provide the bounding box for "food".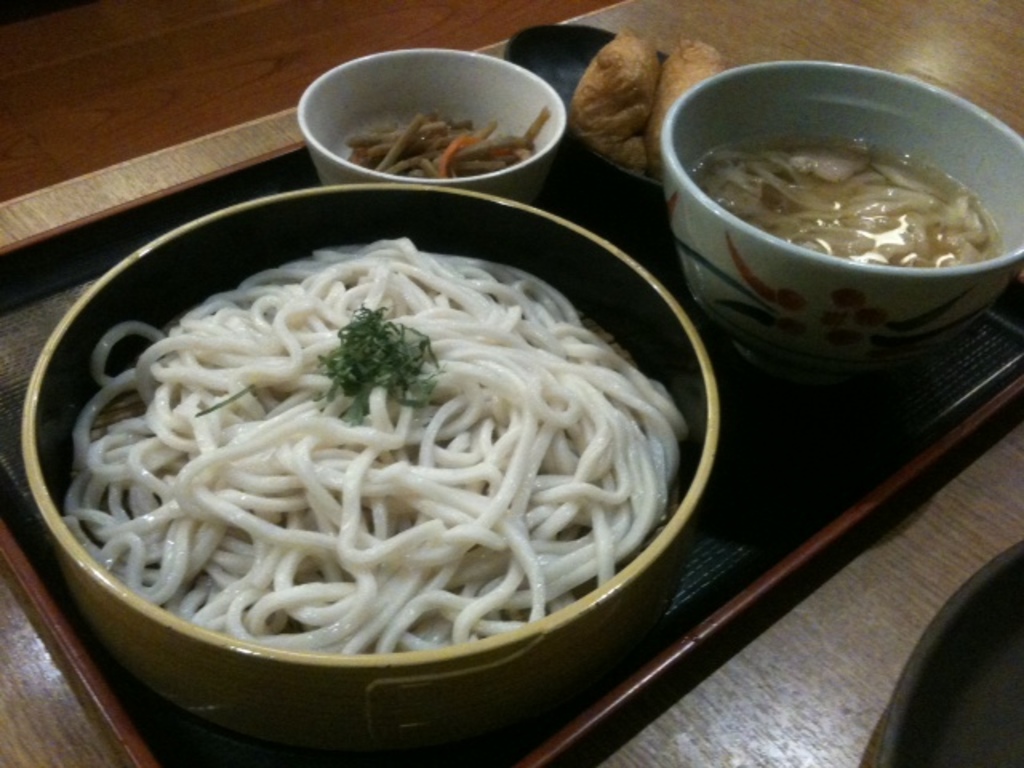
[50, 213, 672, 682].
